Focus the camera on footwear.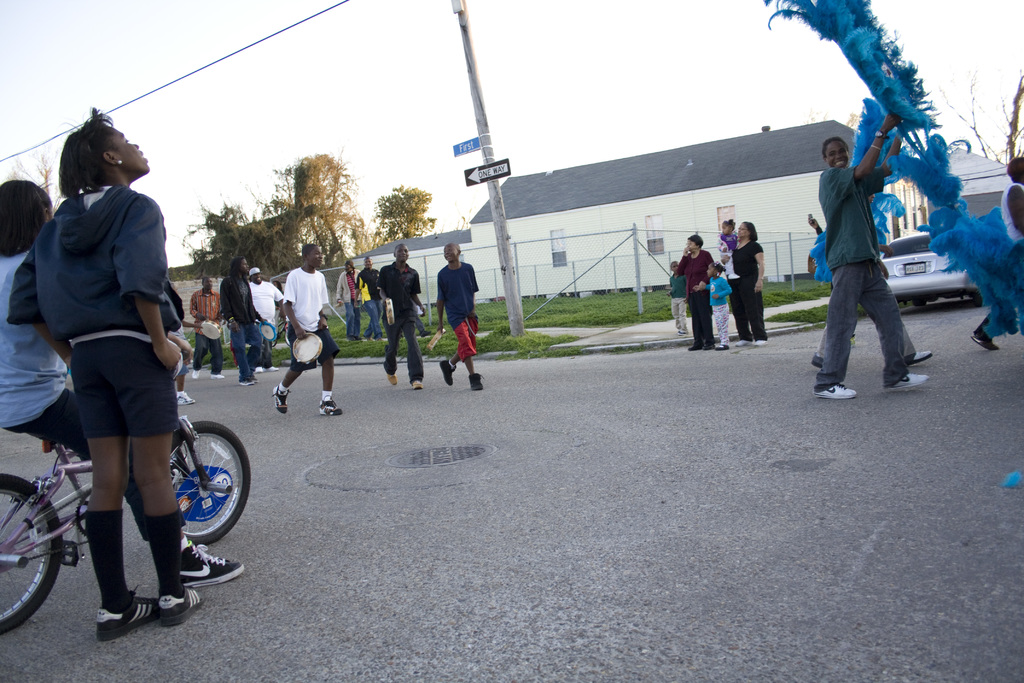
Focus region: <box>158,584,200,630</box>.
